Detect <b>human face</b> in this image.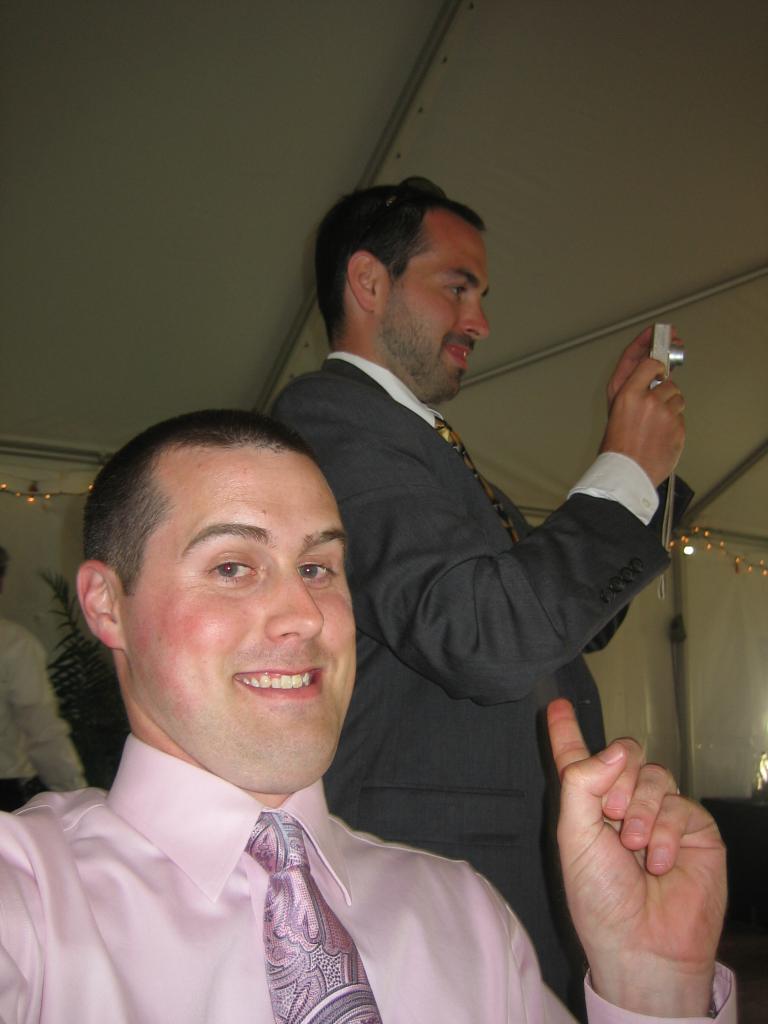
Detection: bbox=[126, 443, 353, 753].
